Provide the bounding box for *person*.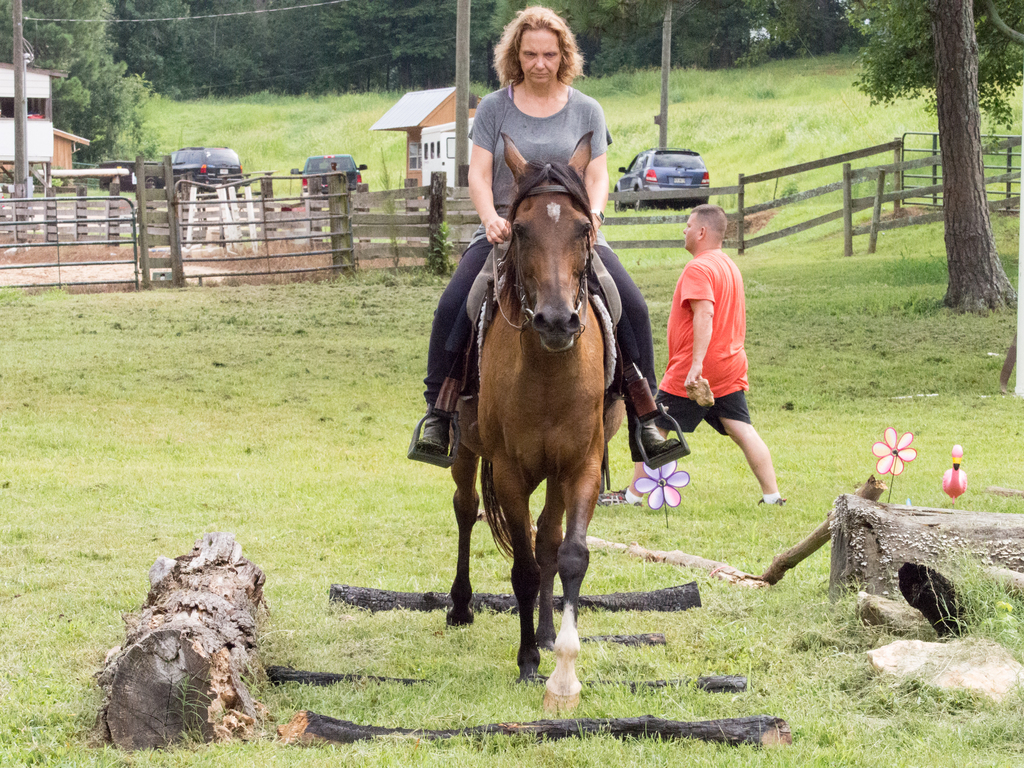
rect(415, 7, 680, 458).
